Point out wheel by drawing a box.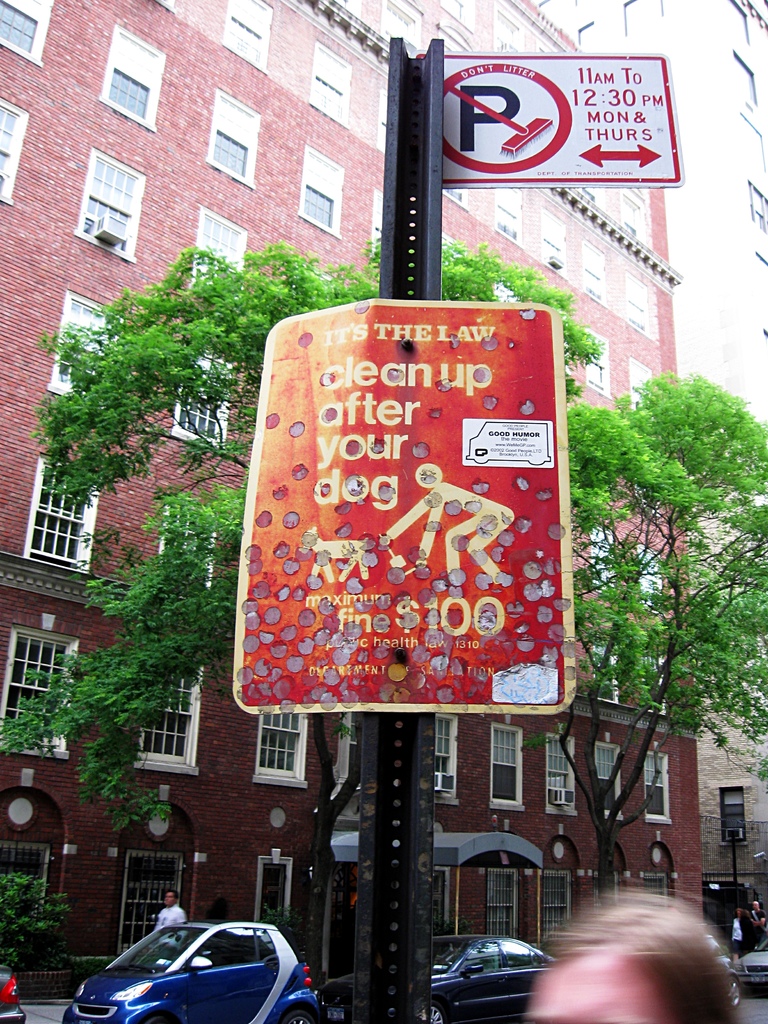
detection(428, 998, 448, 1023).
